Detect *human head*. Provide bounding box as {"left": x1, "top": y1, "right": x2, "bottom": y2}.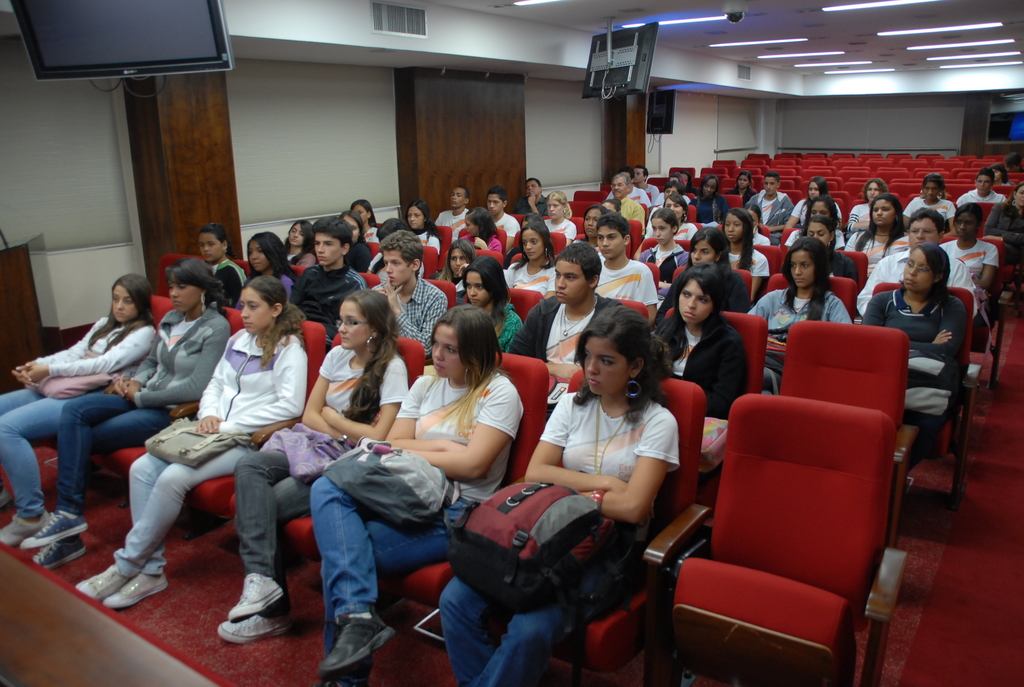
{"left": 700, "top": 175, "right": 720, "bottom": 200}.
